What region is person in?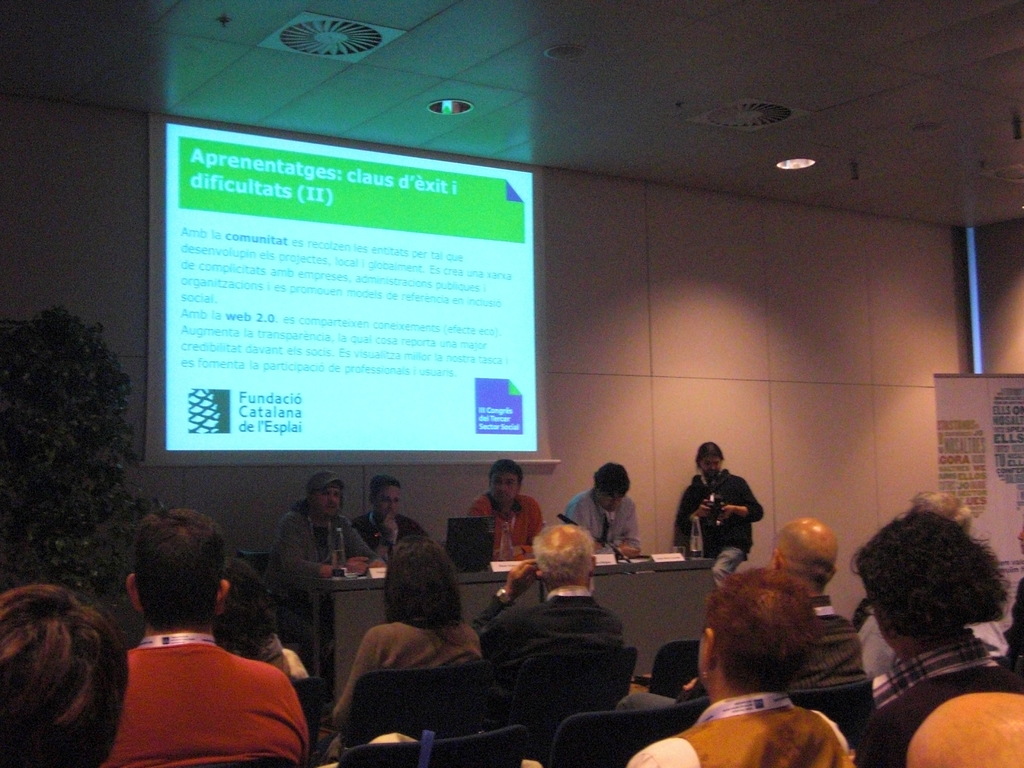
(209,564,313,680).
